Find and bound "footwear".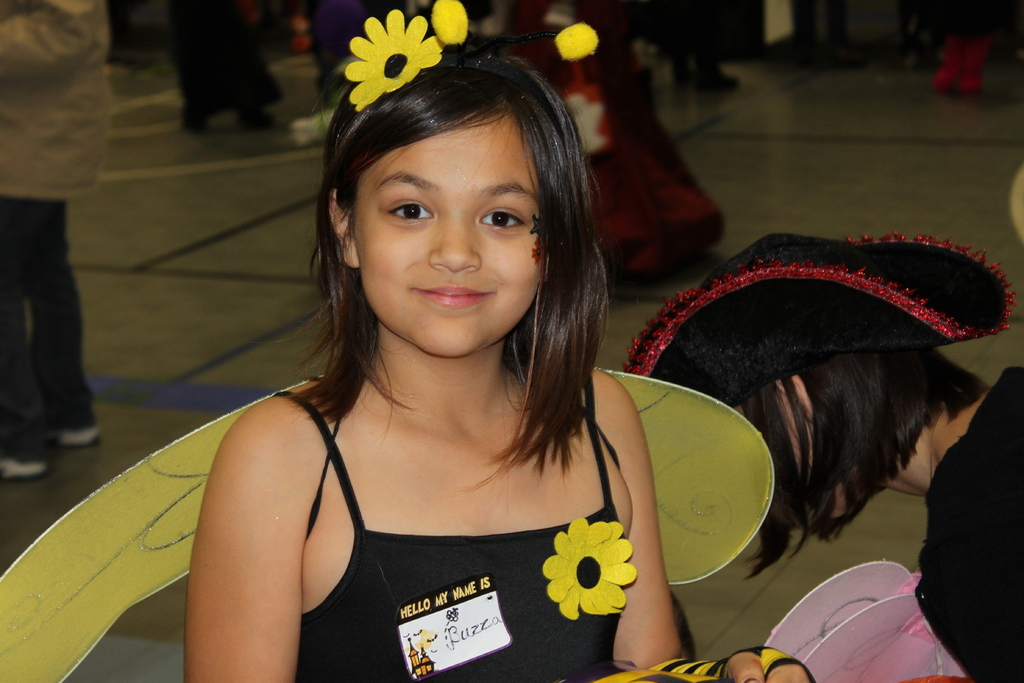
Bound: 691/60/739/90.
